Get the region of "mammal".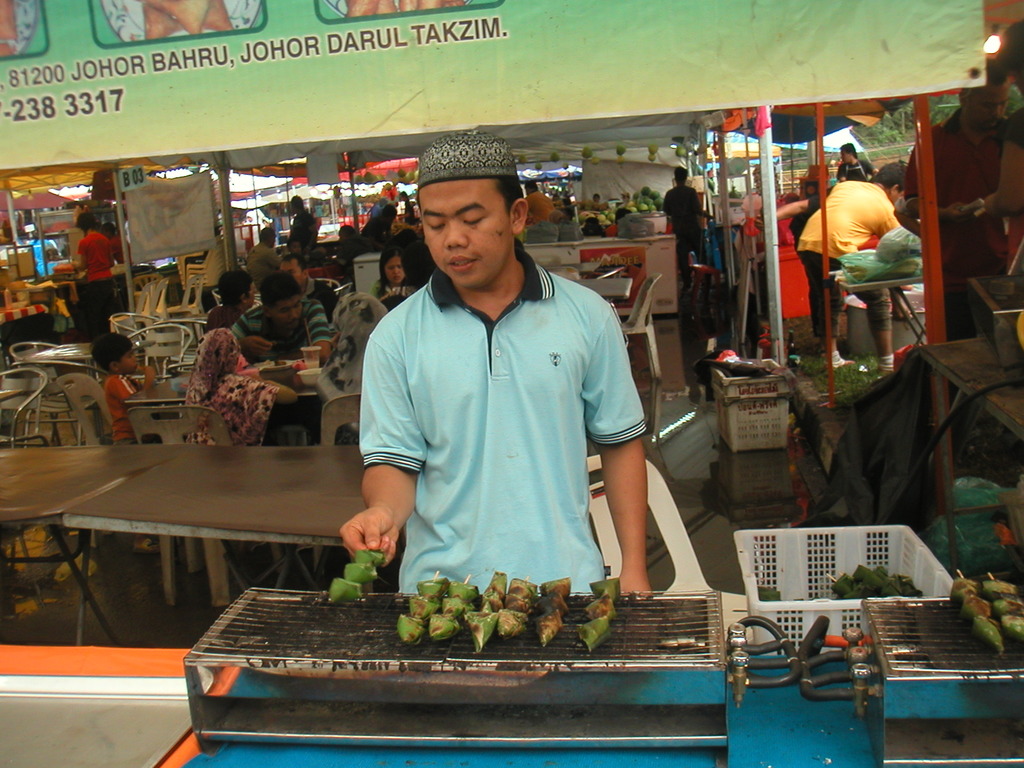
{"x1": 367, "y1": 243, "x2": 402, "y2": 300}.
